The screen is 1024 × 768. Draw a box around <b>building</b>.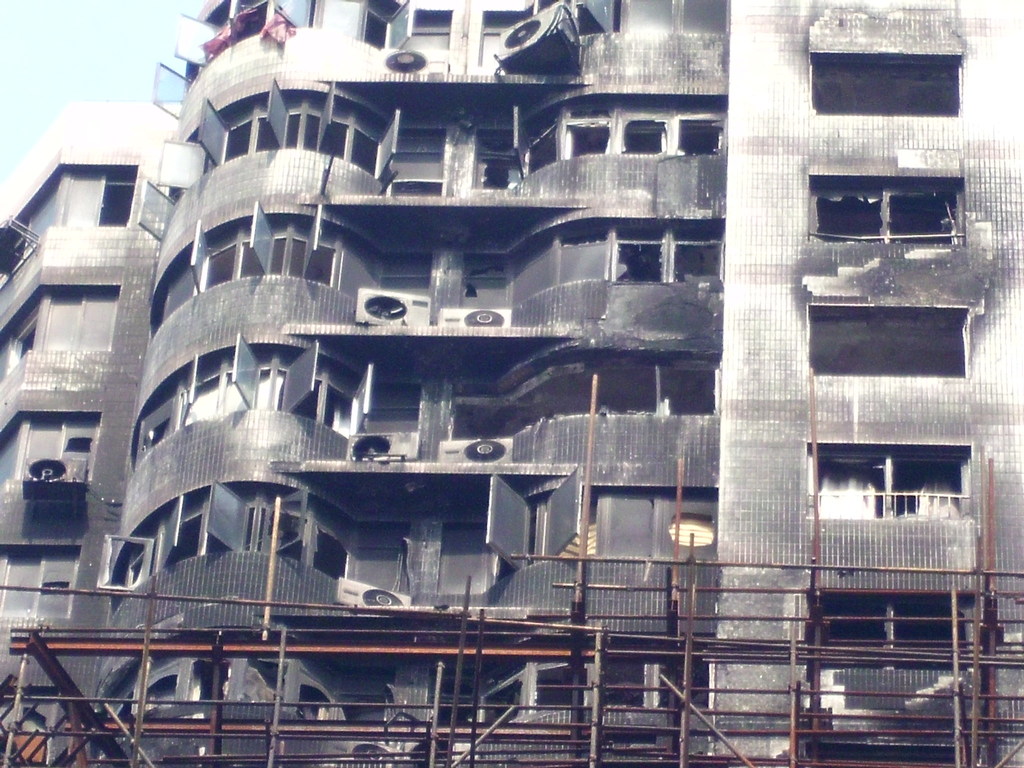
box(0, 0, 1023, 767).
